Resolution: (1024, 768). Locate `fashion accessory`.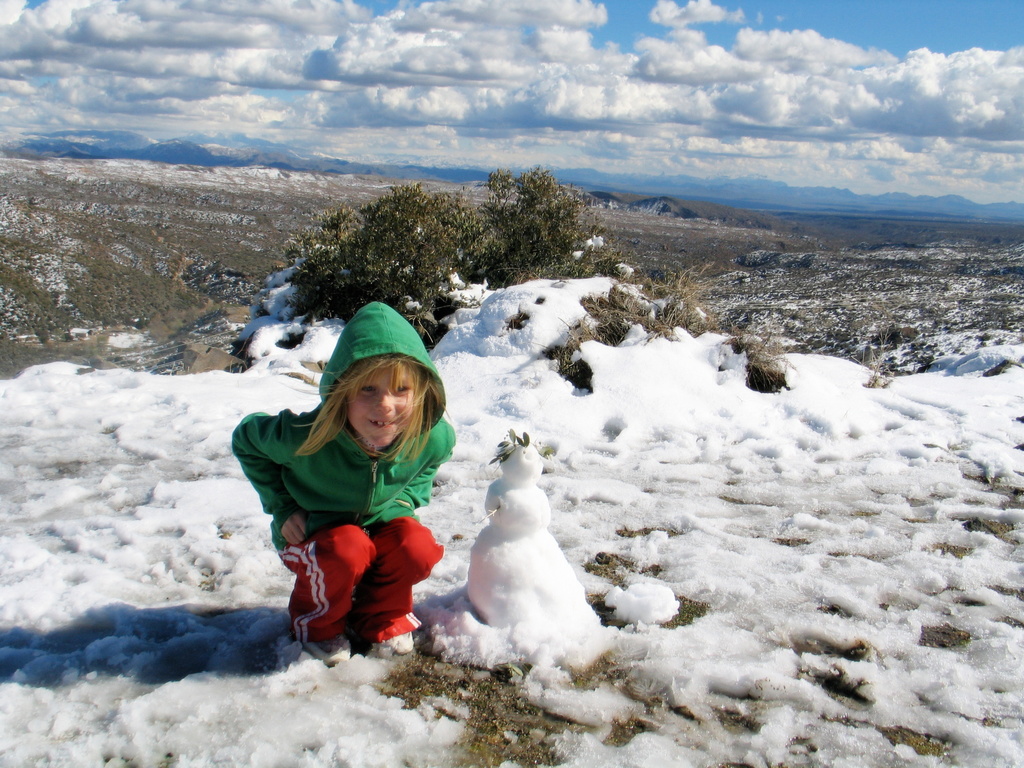
380,629,417,655.
